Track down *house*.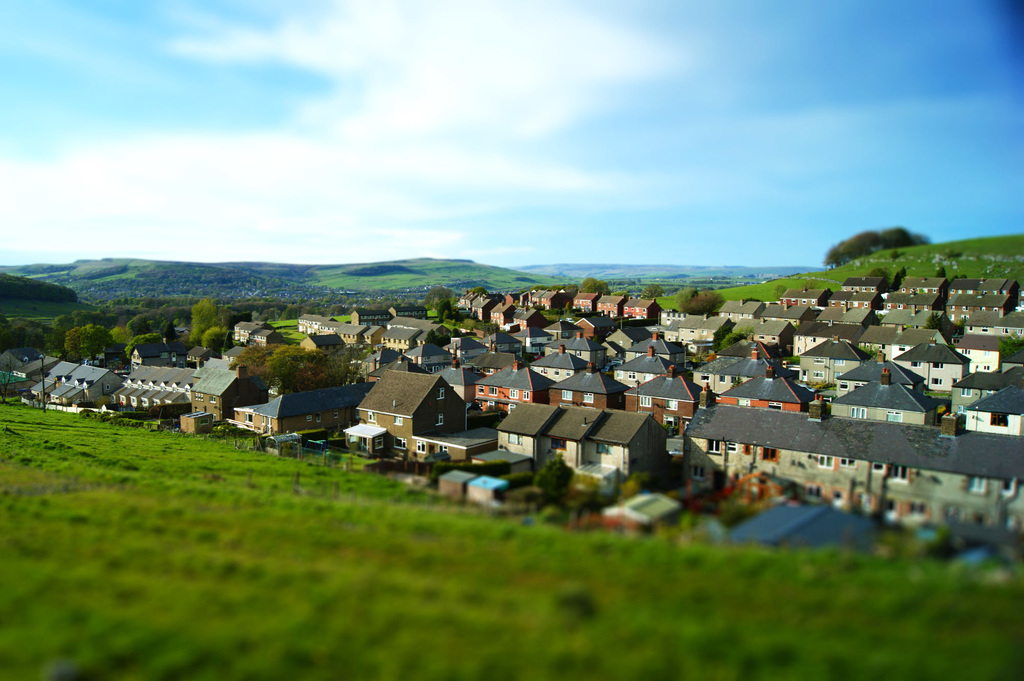
Tracked to select_region(947, 287, 1007, 328).
